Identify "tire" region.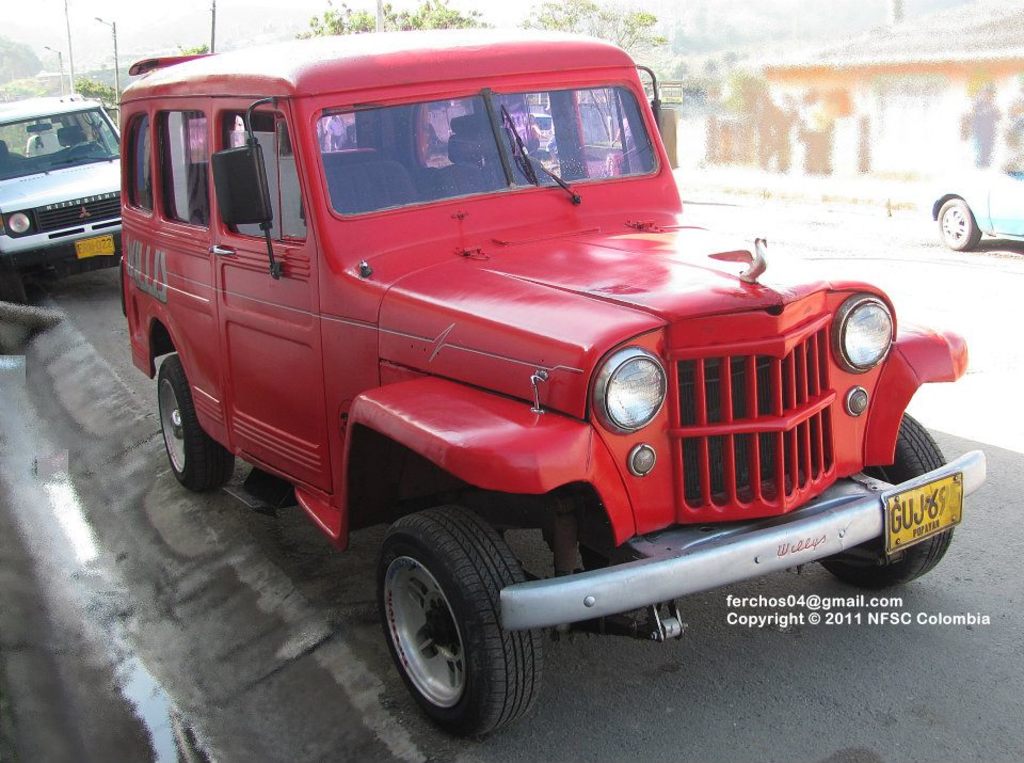
Region: locate(154, 349, 236, 495).
